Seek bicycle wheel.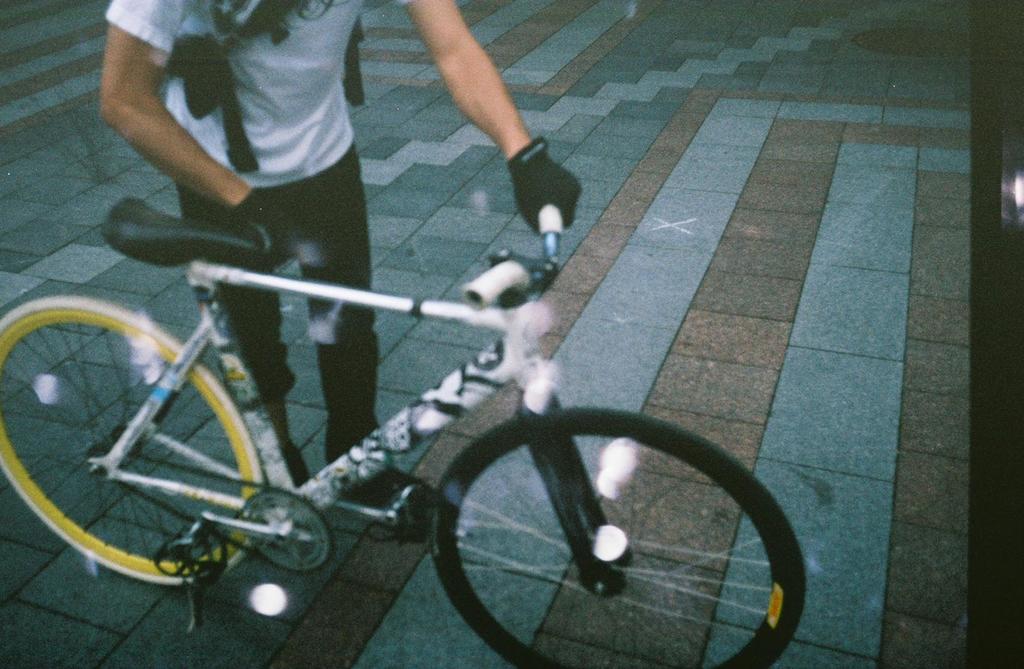
0:299:295:615.
